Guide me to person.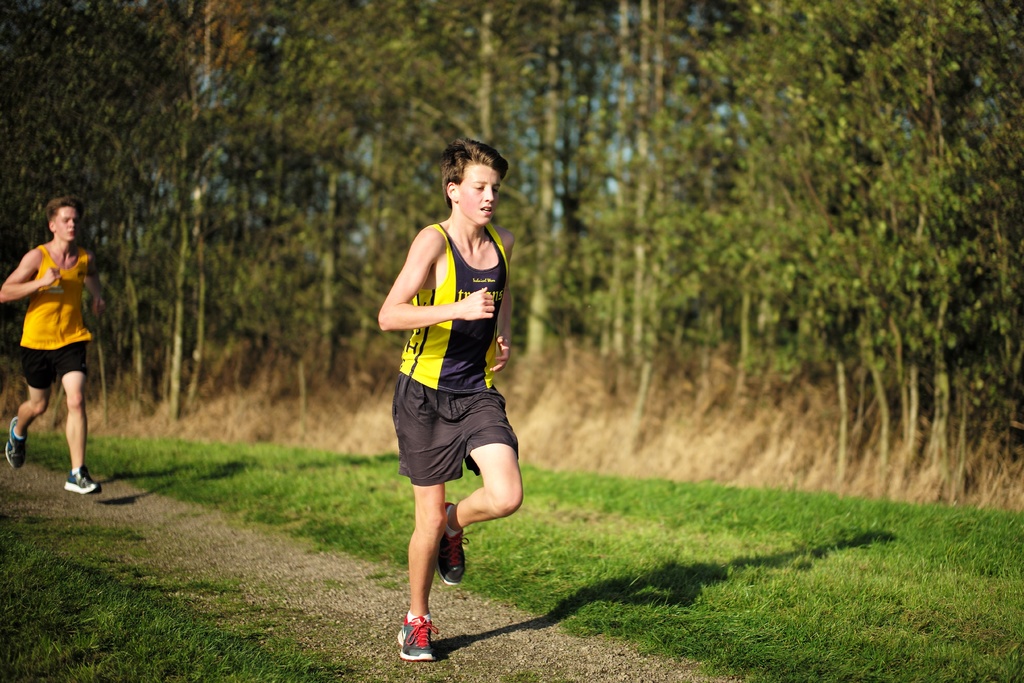
Guidance: (393, 141, 525, 658).
